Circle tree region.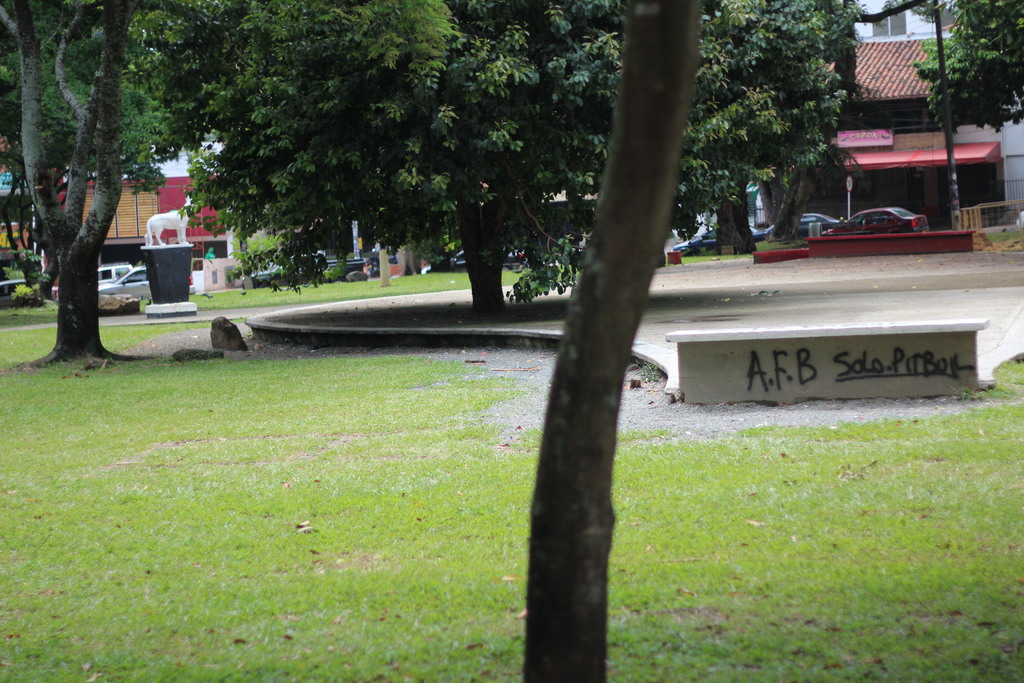
Region: crop(522, 0, 706, 682).
